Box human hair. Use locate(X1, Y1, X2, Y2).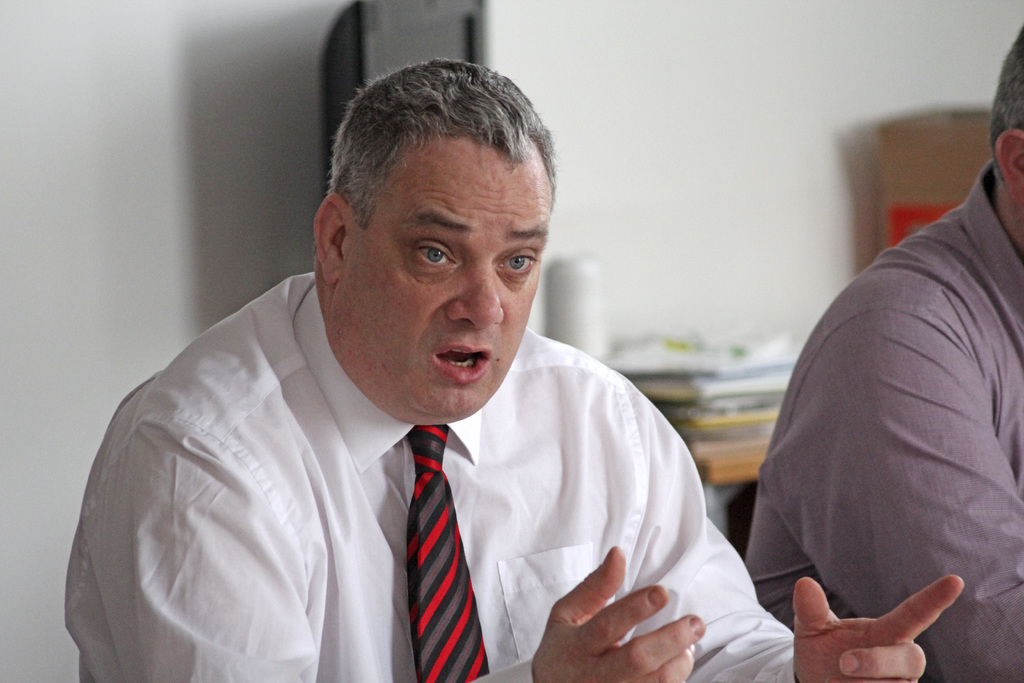
locate(318, 52, 564, 227).
